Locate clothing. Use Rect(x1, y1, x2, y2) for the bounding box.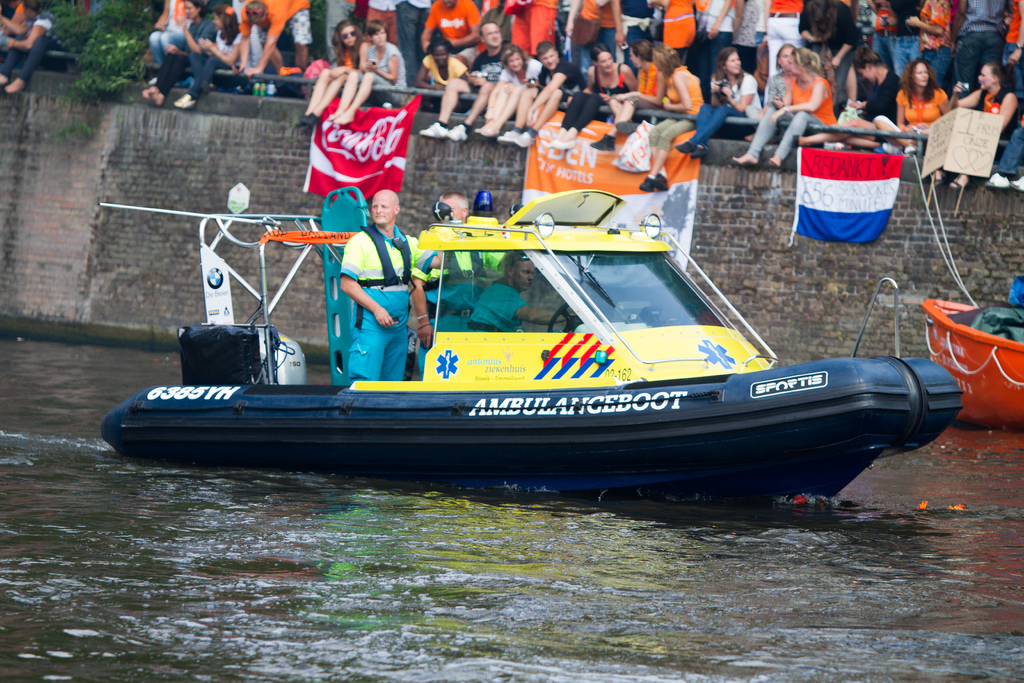
Rect(764, 1, 801, 75).
